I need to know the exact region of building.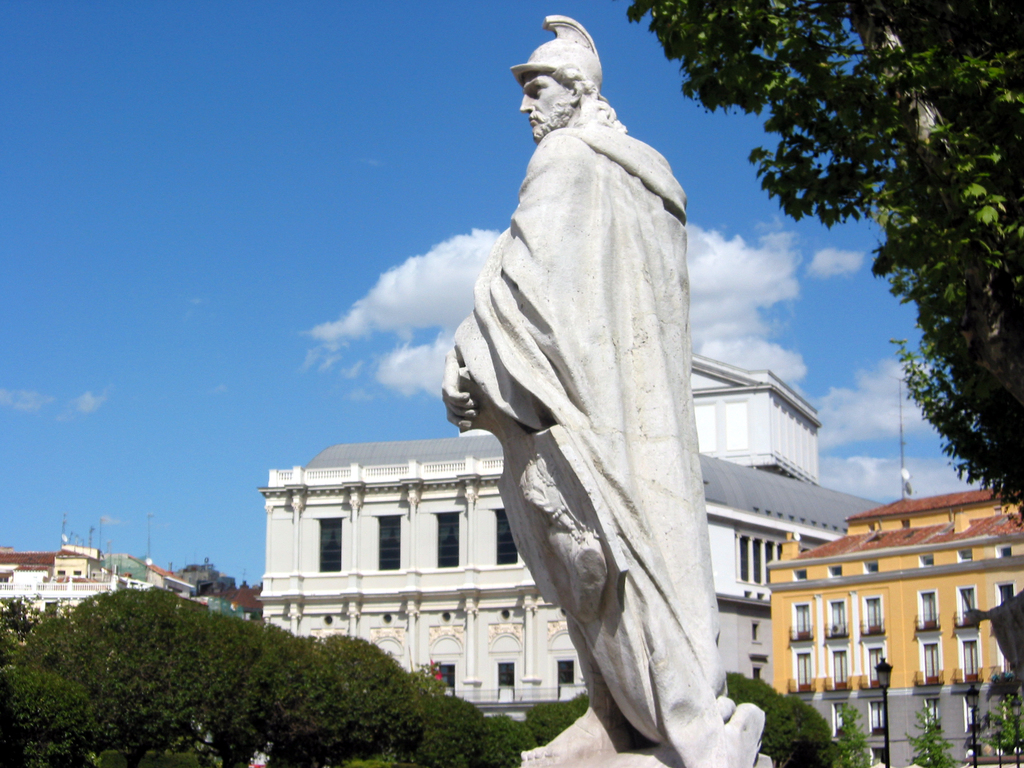
Region: 254:351:885:724.
